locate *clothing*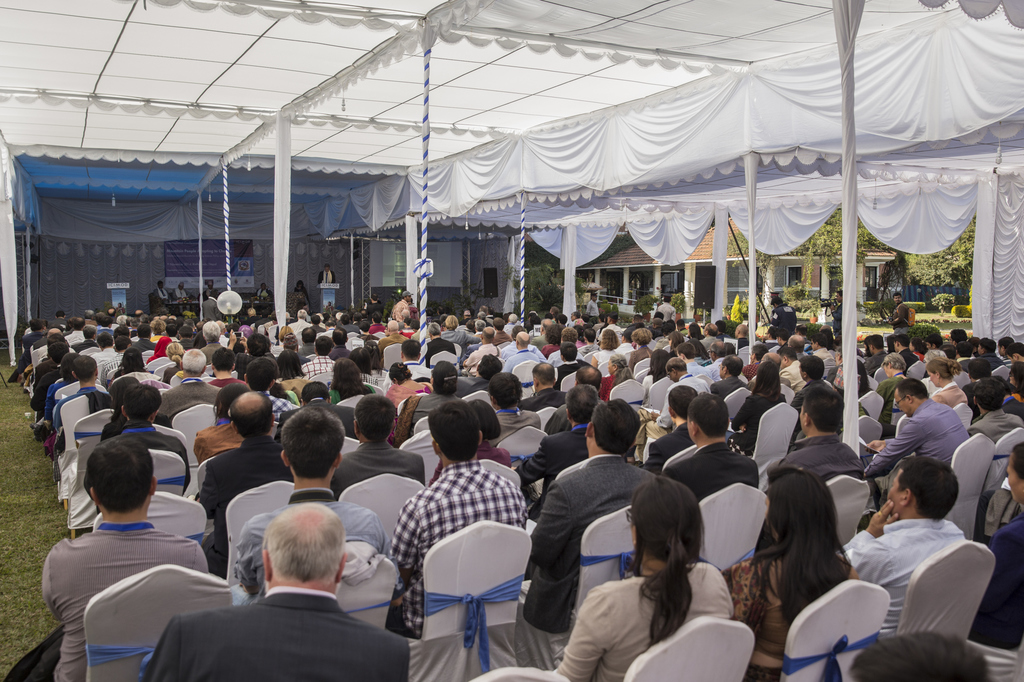
(33, 521, 208, 681)
